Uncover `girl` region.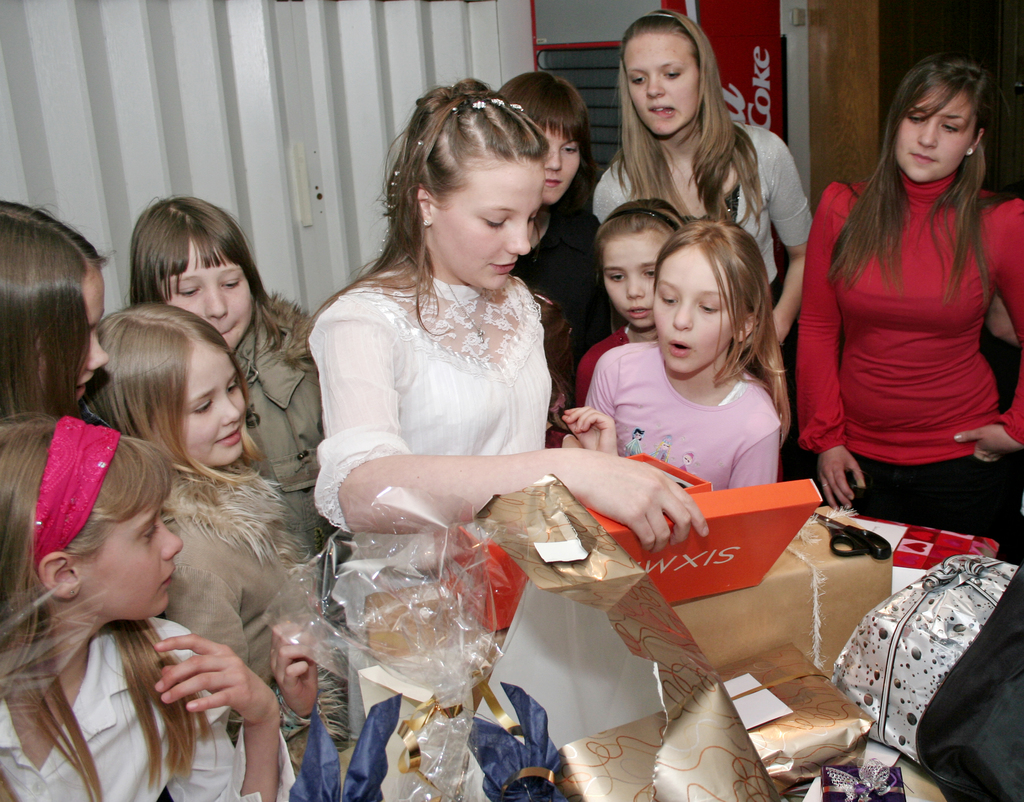
Uncovered: BBox(81, 303, 331, 741).
